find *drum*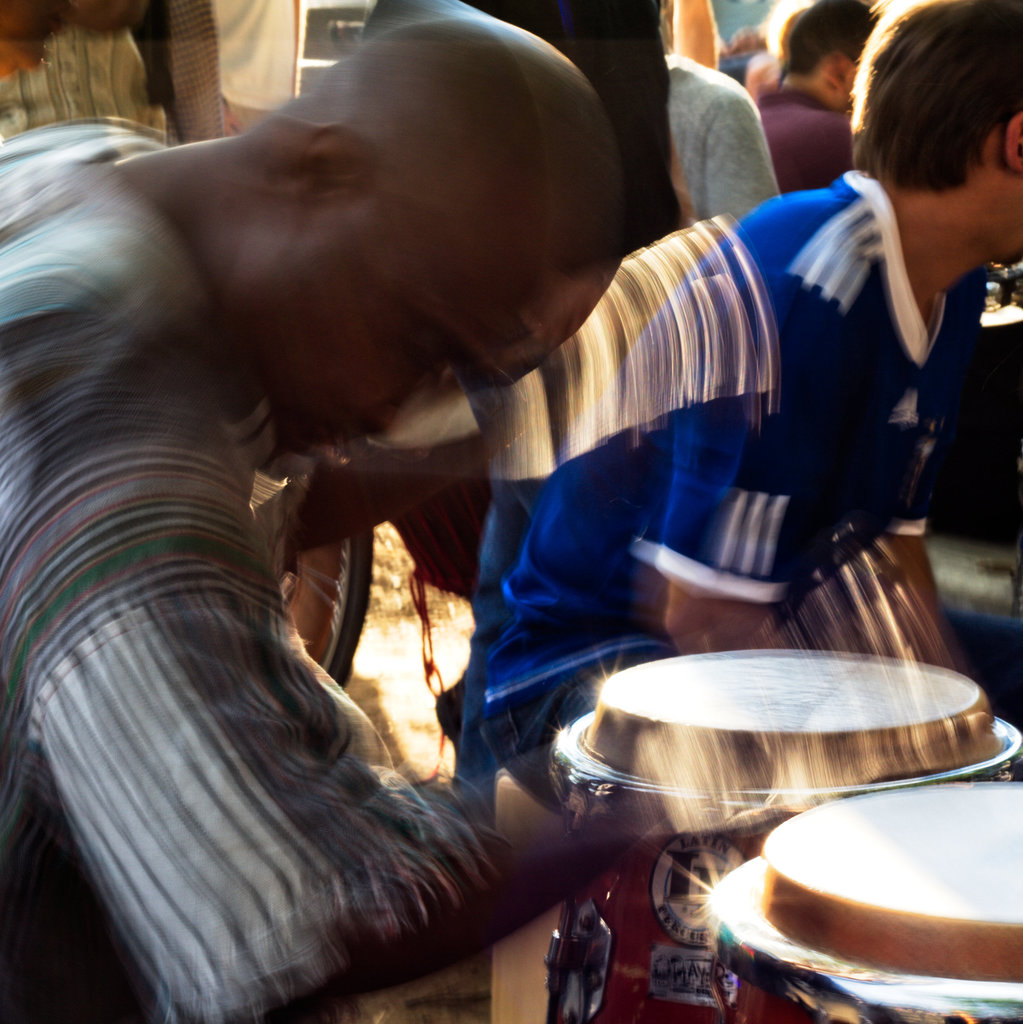
<box>537,636,1022,1019</box>
